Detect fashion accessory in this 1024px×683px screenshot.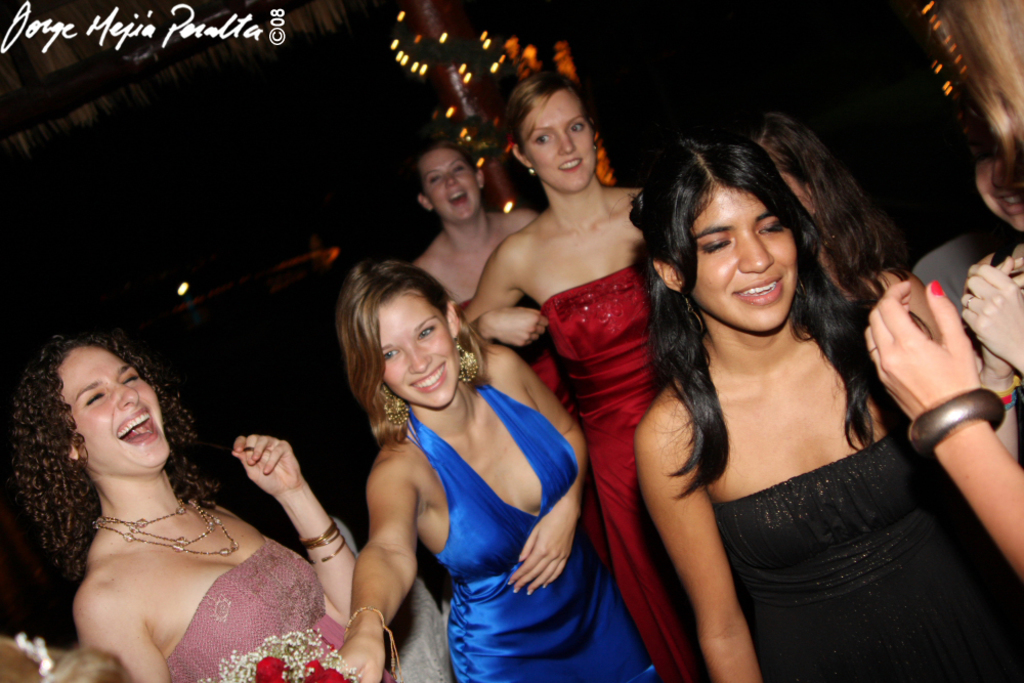
Detection: pyautogui.locateOnScreen(801, 276, 807, 296).
